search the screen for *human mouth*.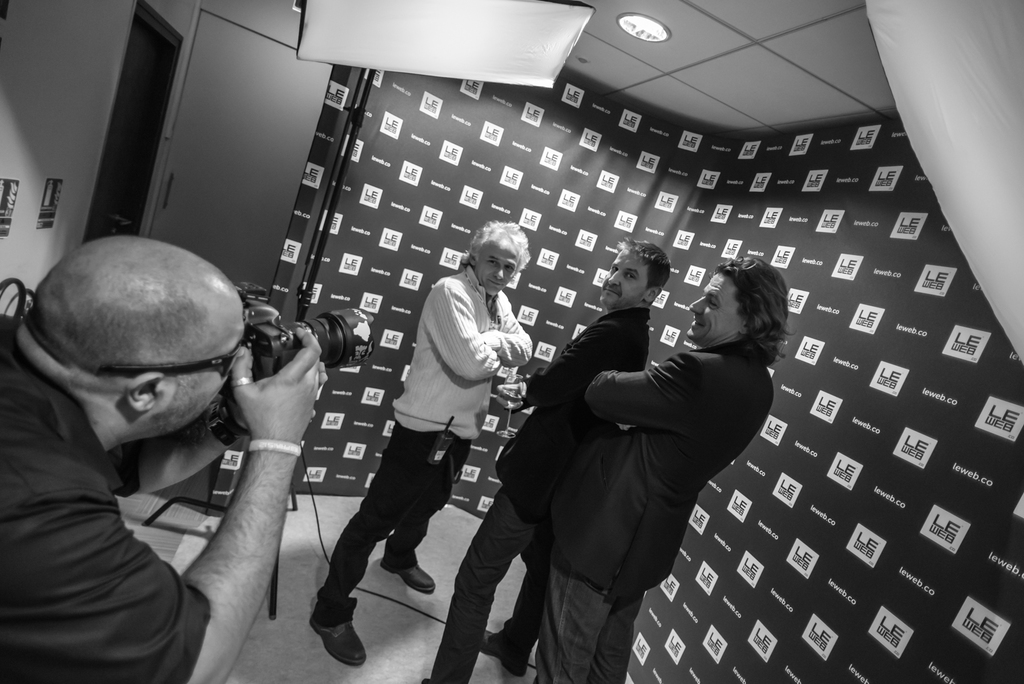
Found at 689, 315, 705, 330.
